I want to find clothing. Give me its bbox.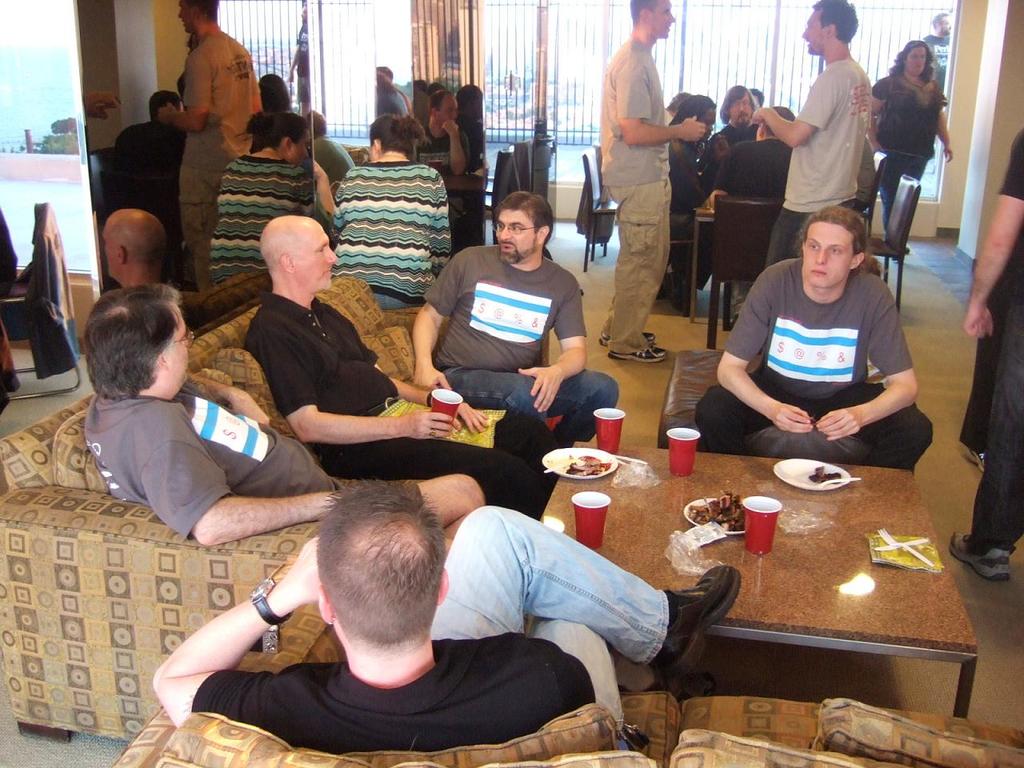
(left=858, top=70, right=956, bottom=230).
